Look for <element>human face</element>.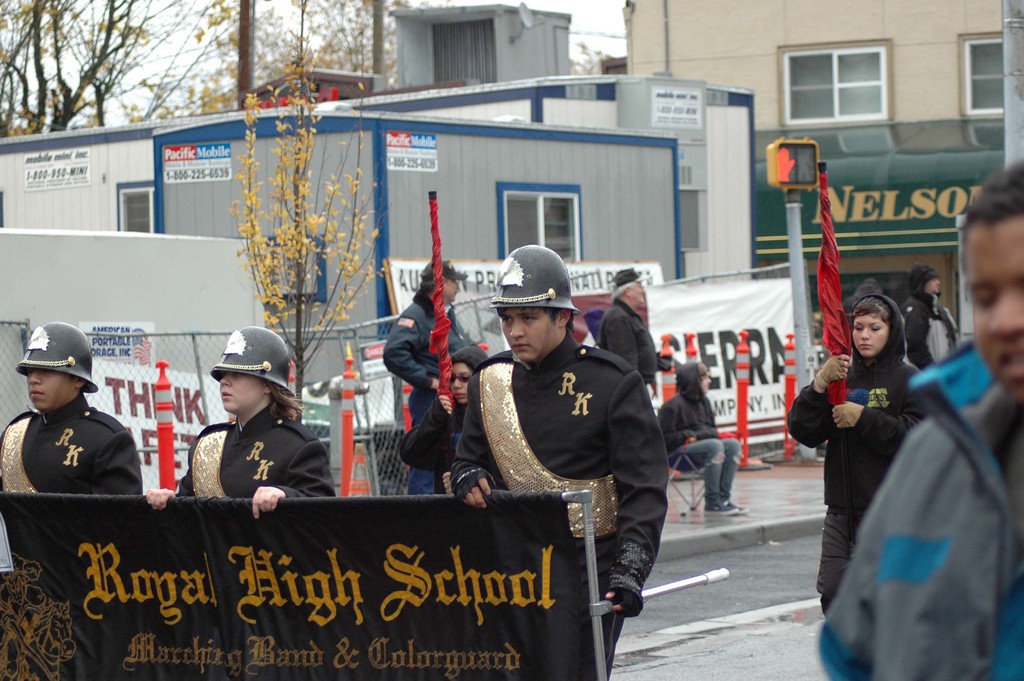
Found: detection(439, 271, 456, 301).
